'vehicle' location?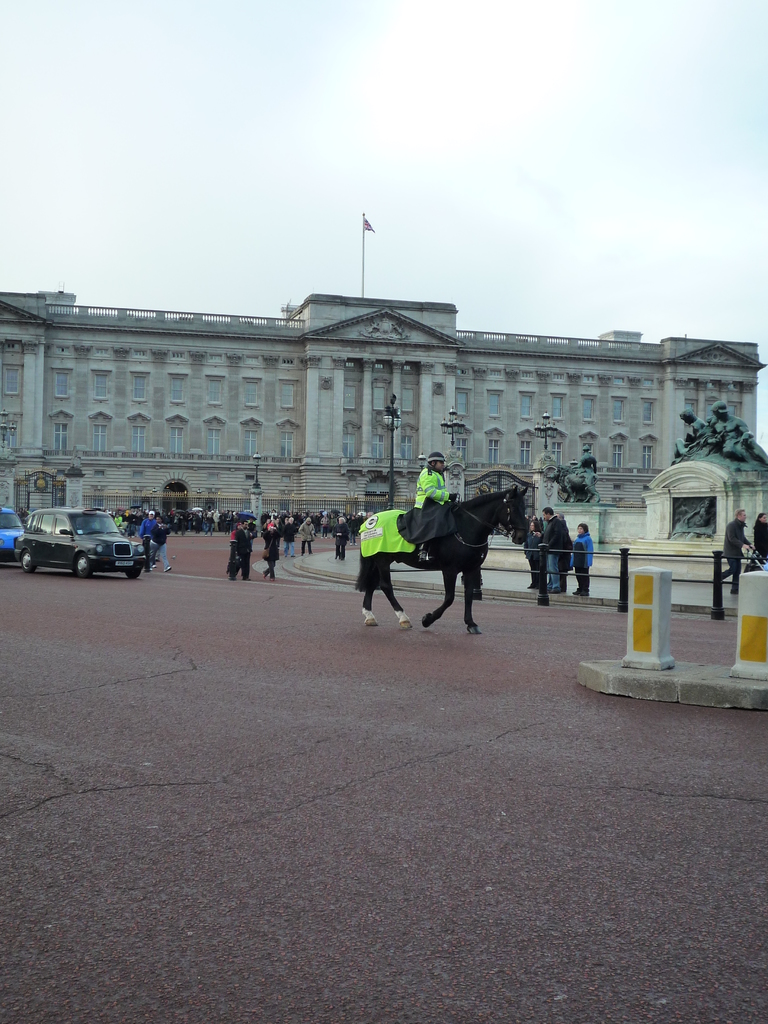
box=[0, 505, 24, 563]
